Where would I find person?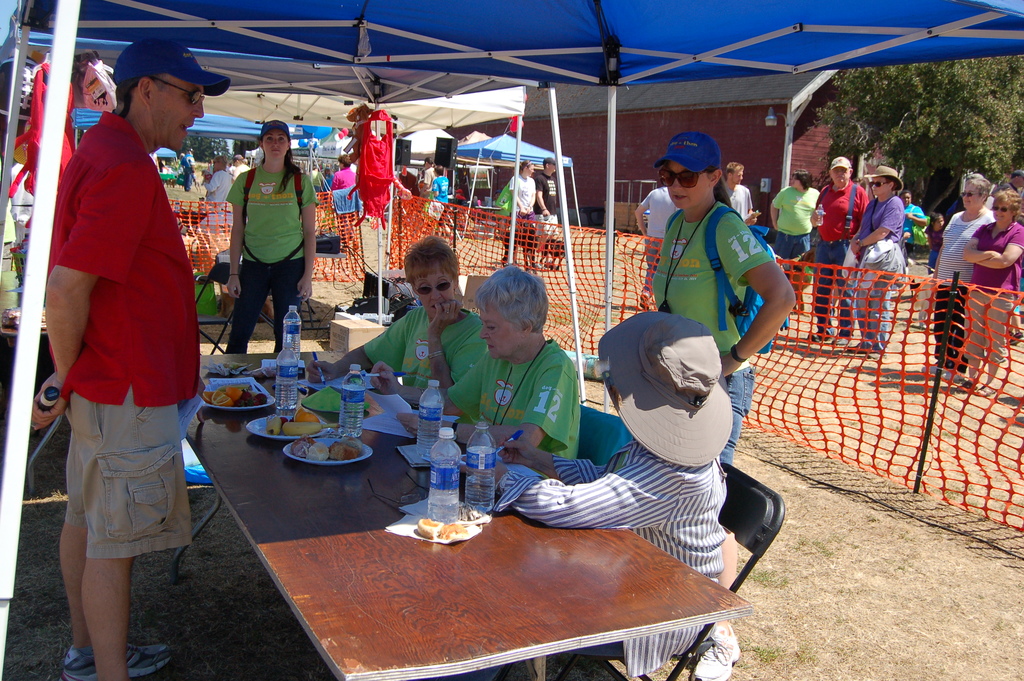
At region(318, 167, 332, 192).
